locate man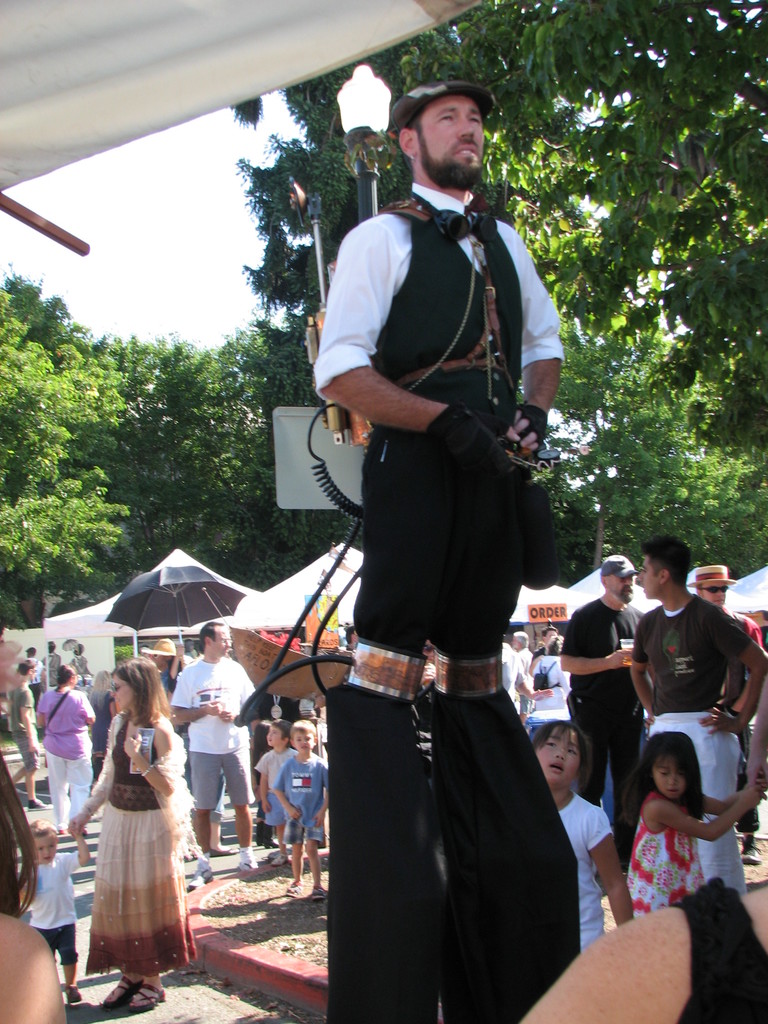
select_region(167, 617, 258, 886)
